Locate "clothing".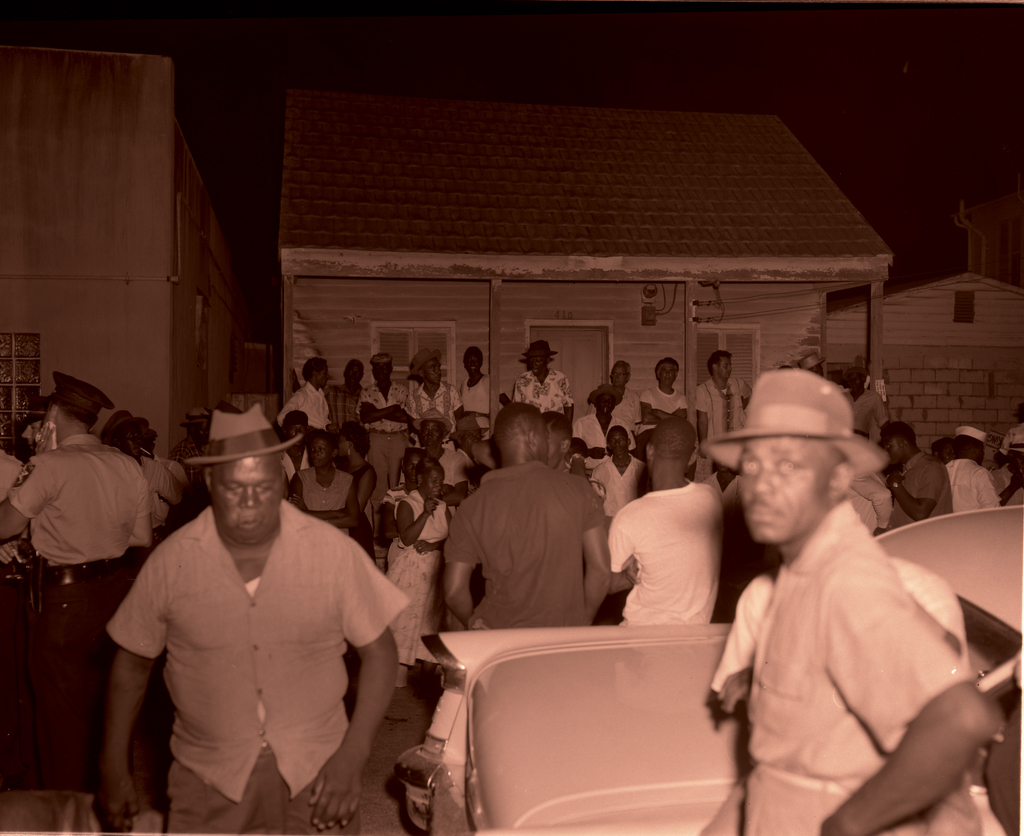
Bounding box: (743,499,964,835).
